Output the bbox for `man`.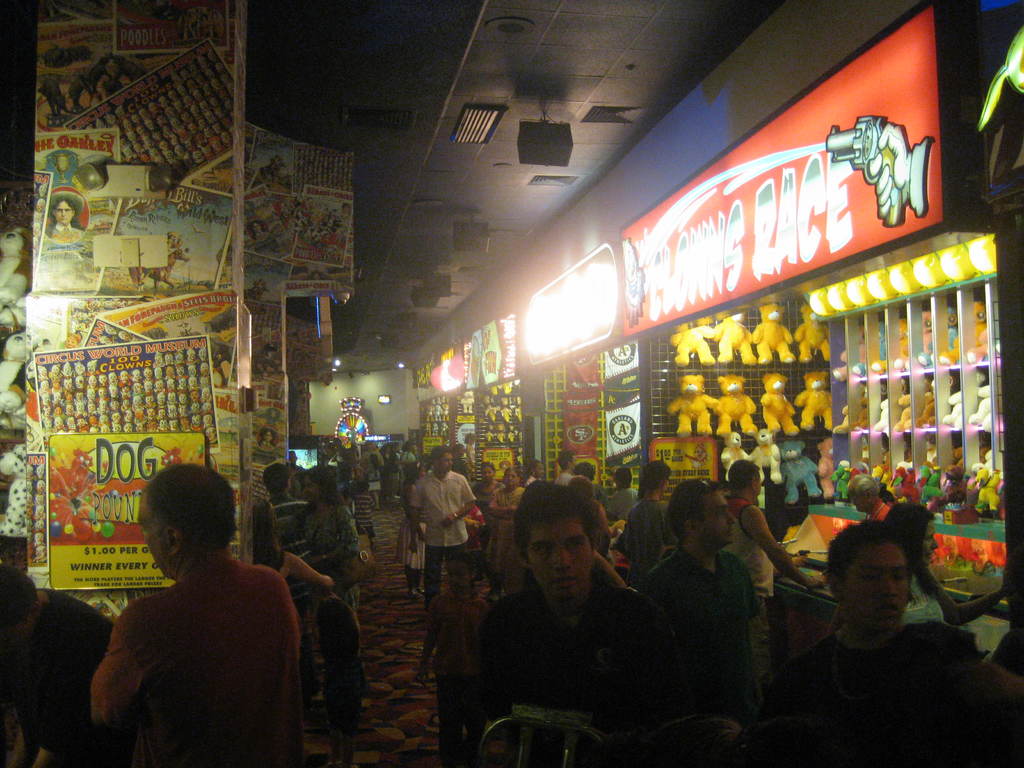
413,445,479,602.
